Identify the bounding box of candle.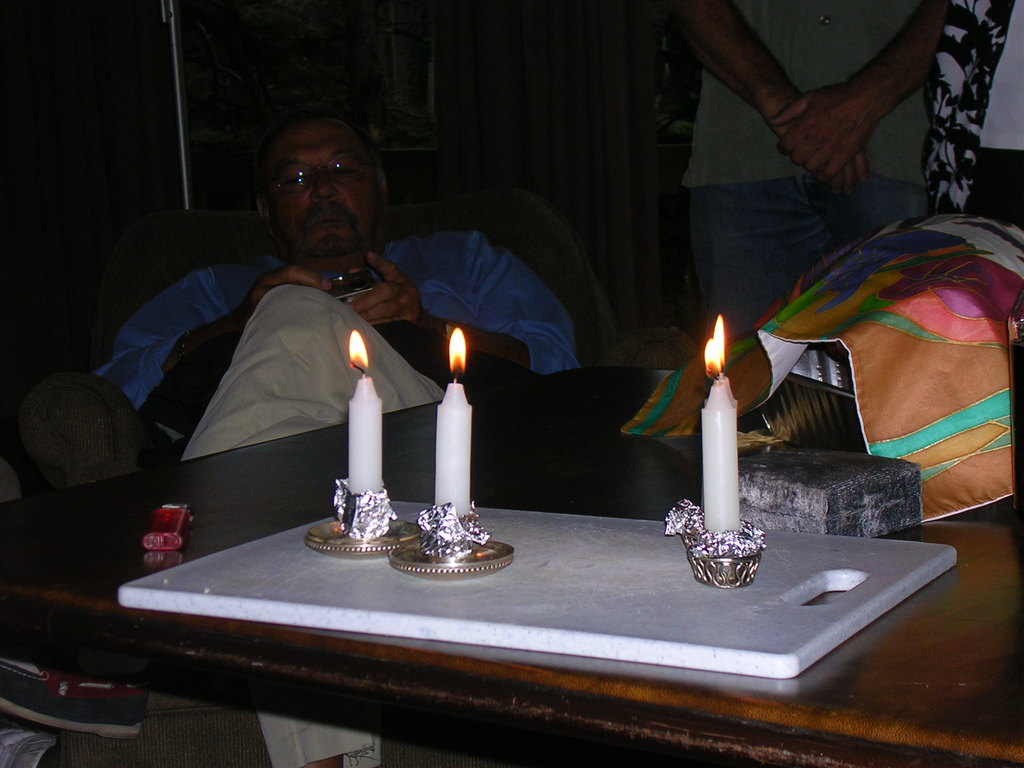
bbox=[431, 324, 477, 515].
